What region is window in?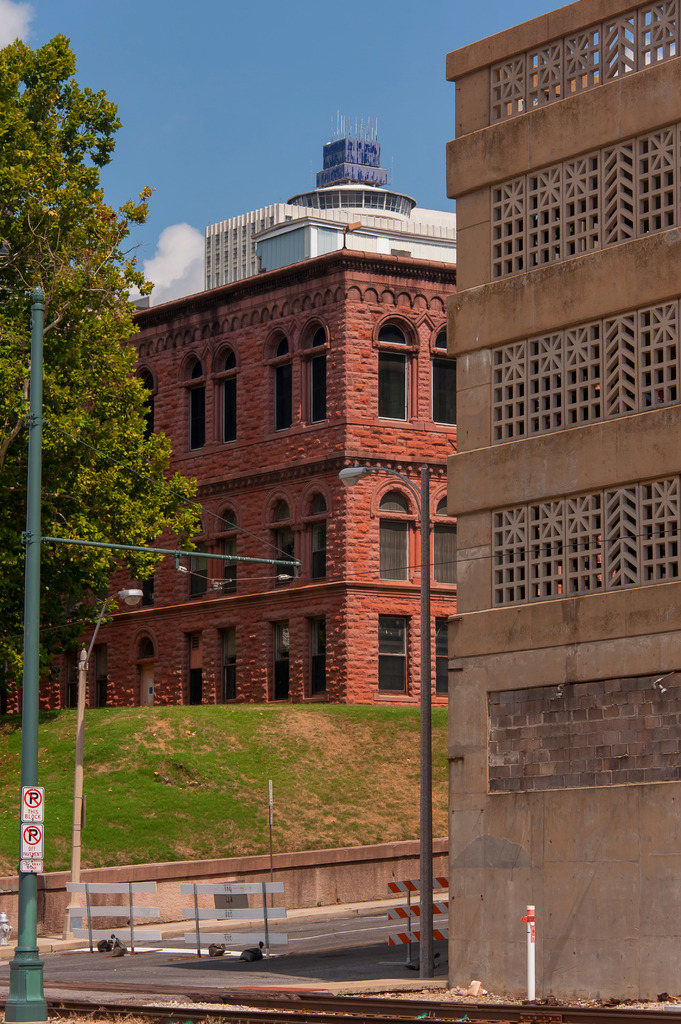
(left=307, top=319, right=328, bottom=419).
